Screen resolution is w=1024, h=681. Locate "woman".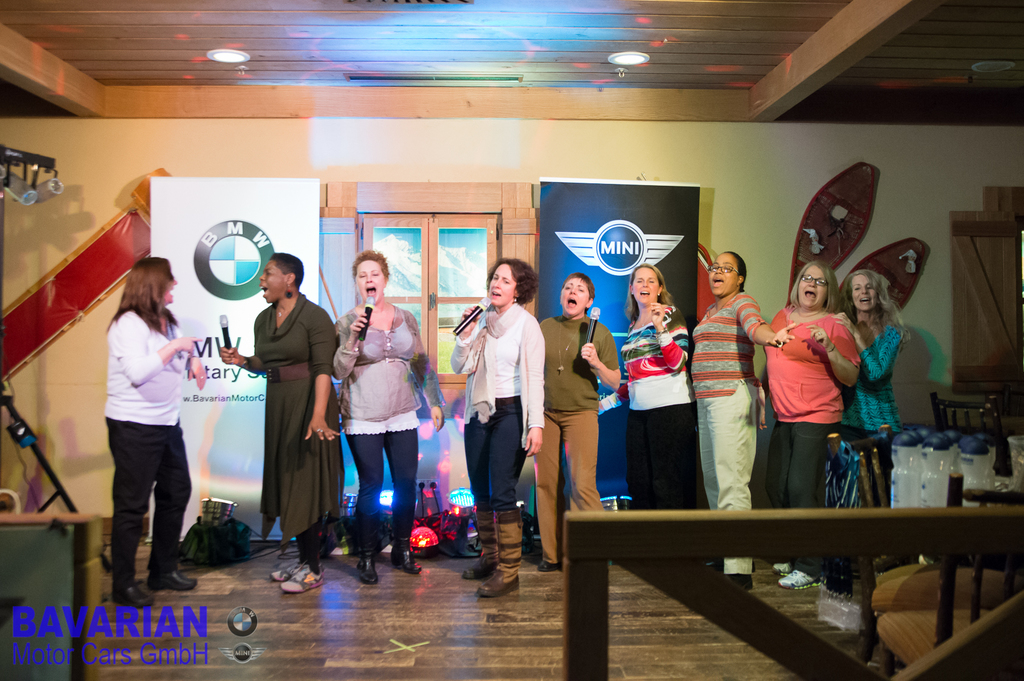
{"x1": 332, "y1": 248, "x2": 447, "y2": 583}.
